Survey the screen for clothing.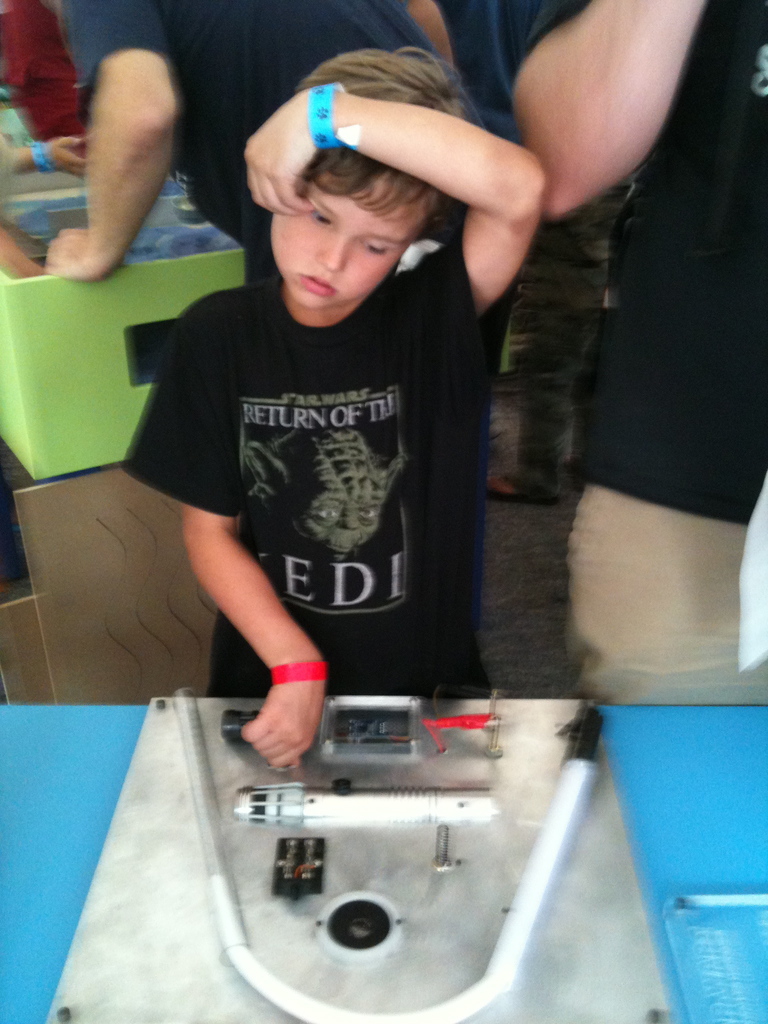
Survey found: x1=125, y1=207, x2=504, y2=698.
